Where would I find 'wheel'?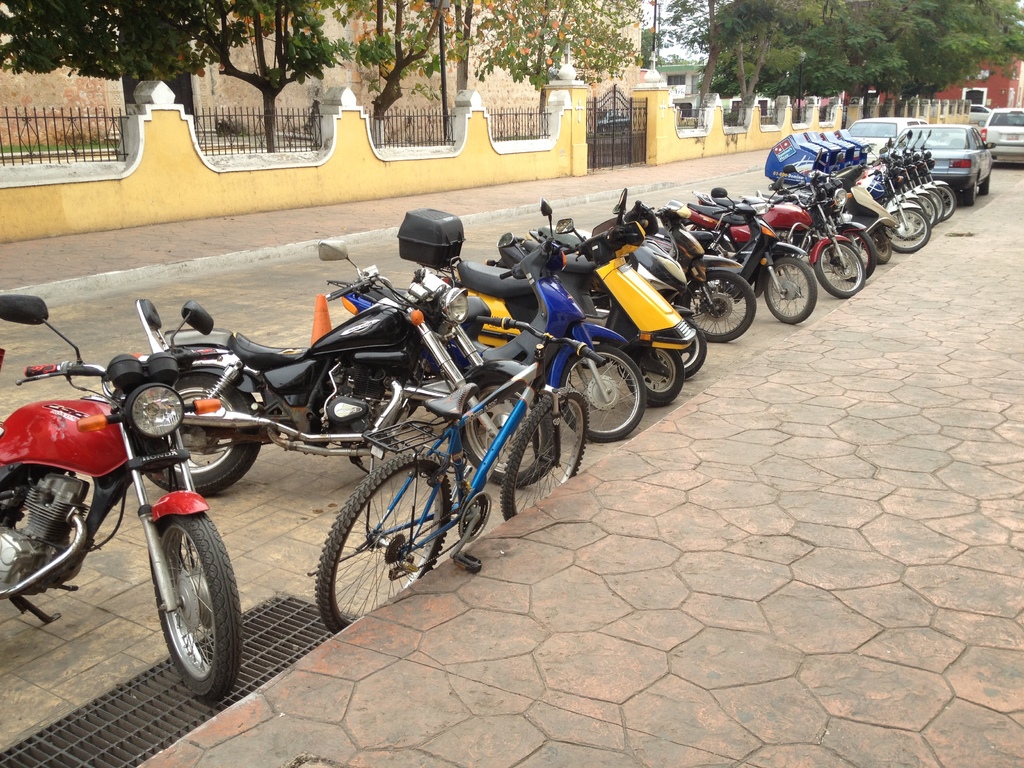
At 459/370/550/489.
